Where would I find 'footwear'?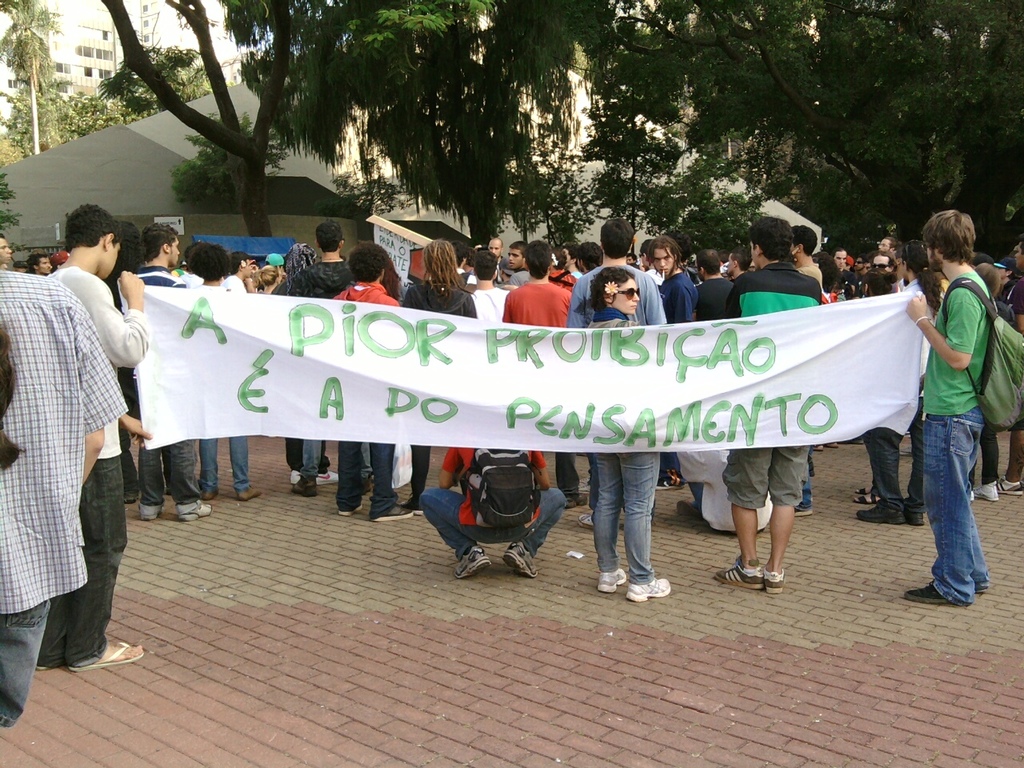
At (290,480,318,501).
